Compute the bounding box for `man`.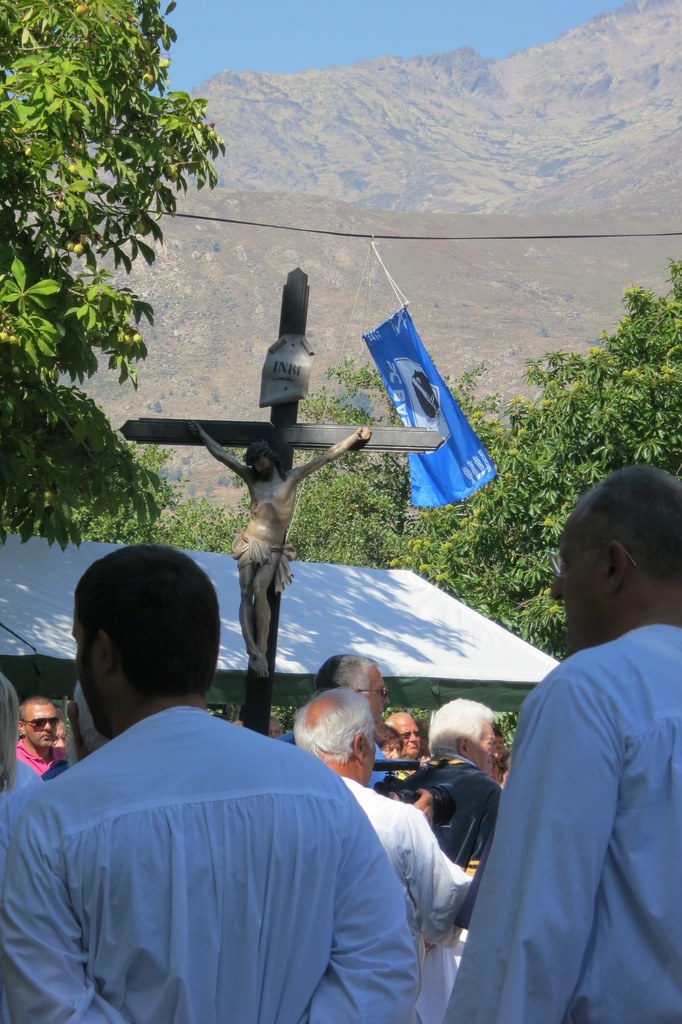
x1=38 y1=678 x2=101 y2=781.
